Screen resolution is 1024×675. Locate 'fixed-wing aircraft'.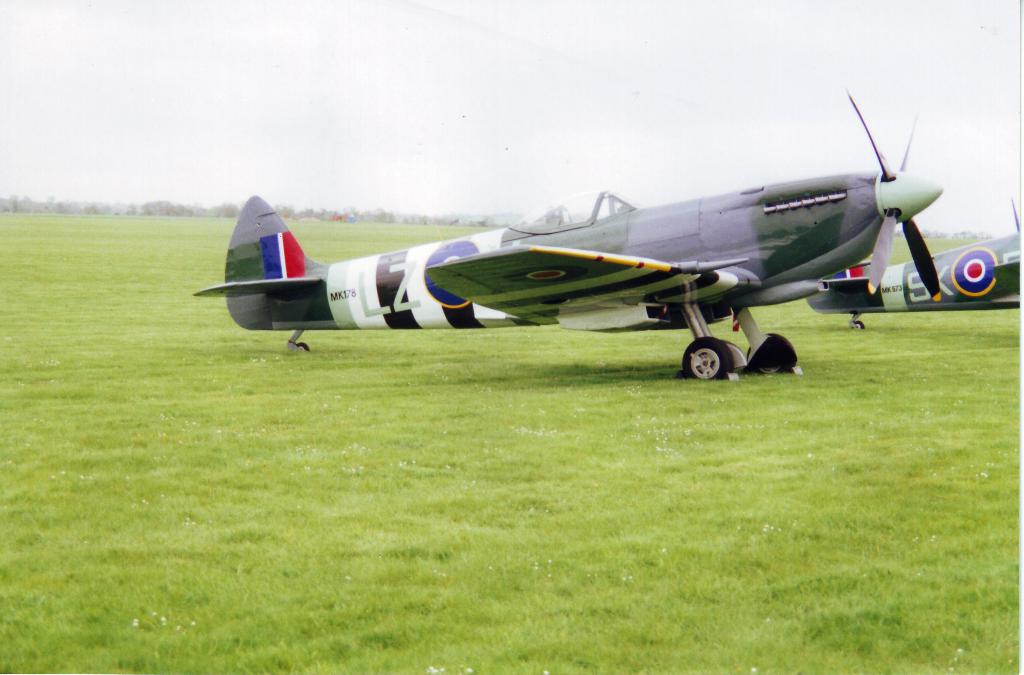
region(808, 196, 1023, 332).
